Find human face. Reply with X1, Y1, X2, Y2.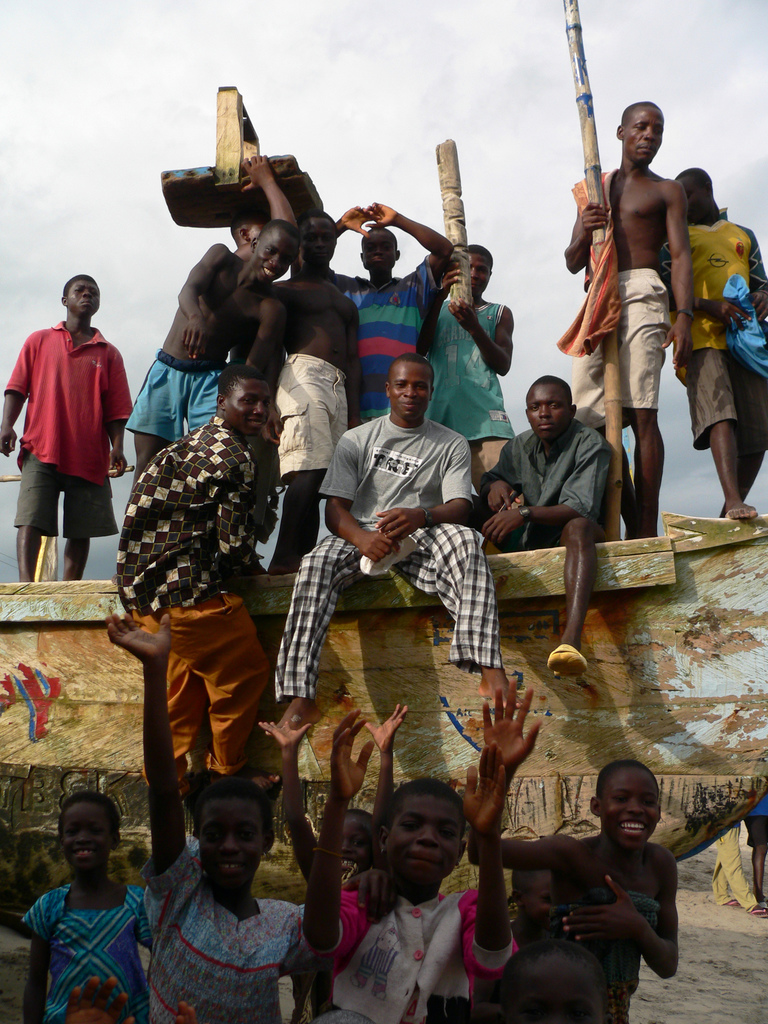
387, 791, 458, 875.
